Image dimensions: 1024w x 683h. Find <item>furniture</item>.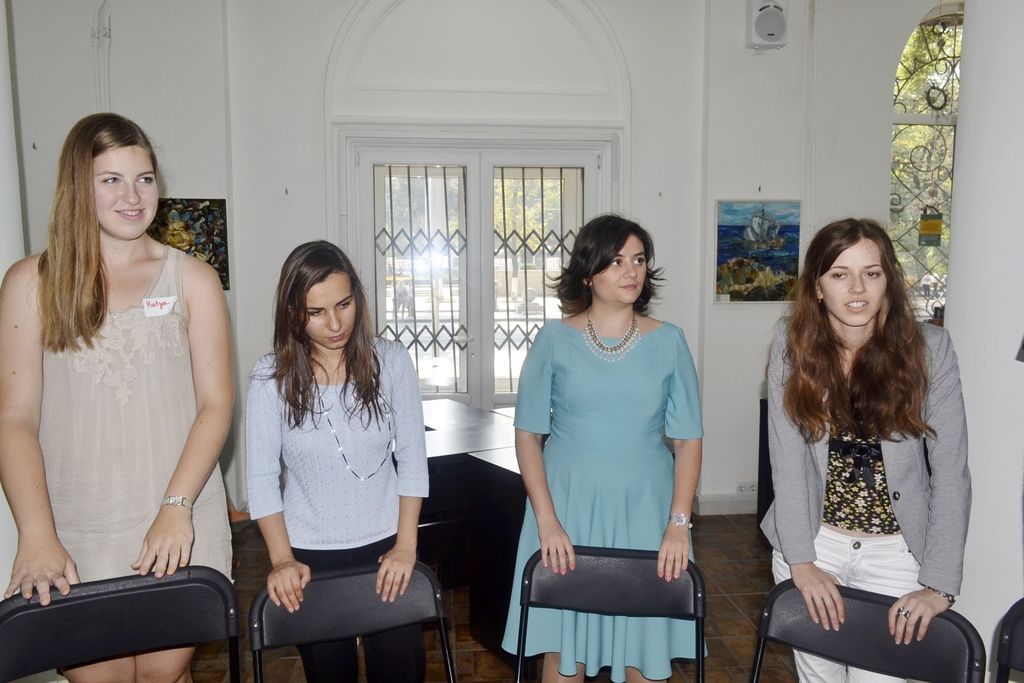
515/543/710/682.
